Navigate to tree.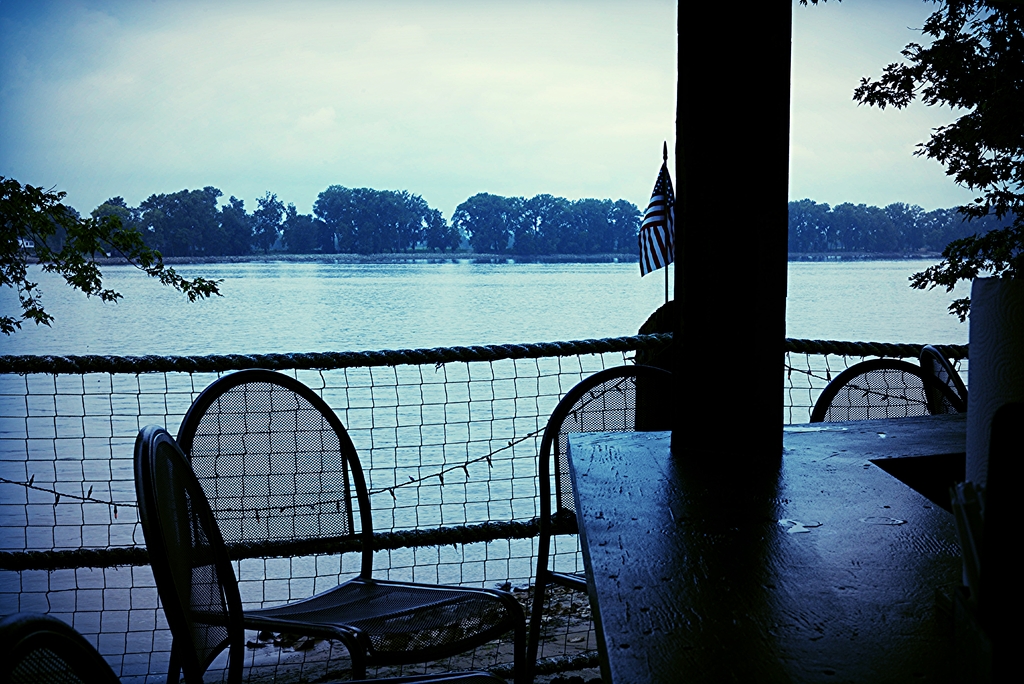
Navigation target: 835,0,1021,330.
